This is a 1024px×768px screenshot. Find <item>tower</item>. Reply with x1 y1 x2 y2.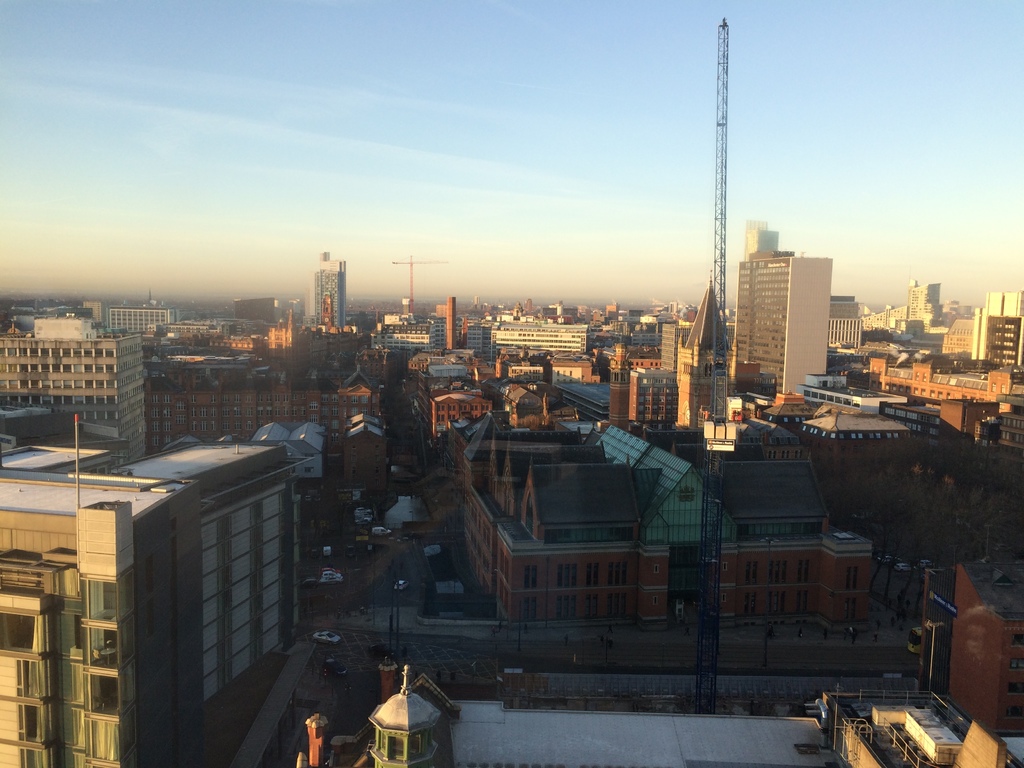
824 290 857 321.
